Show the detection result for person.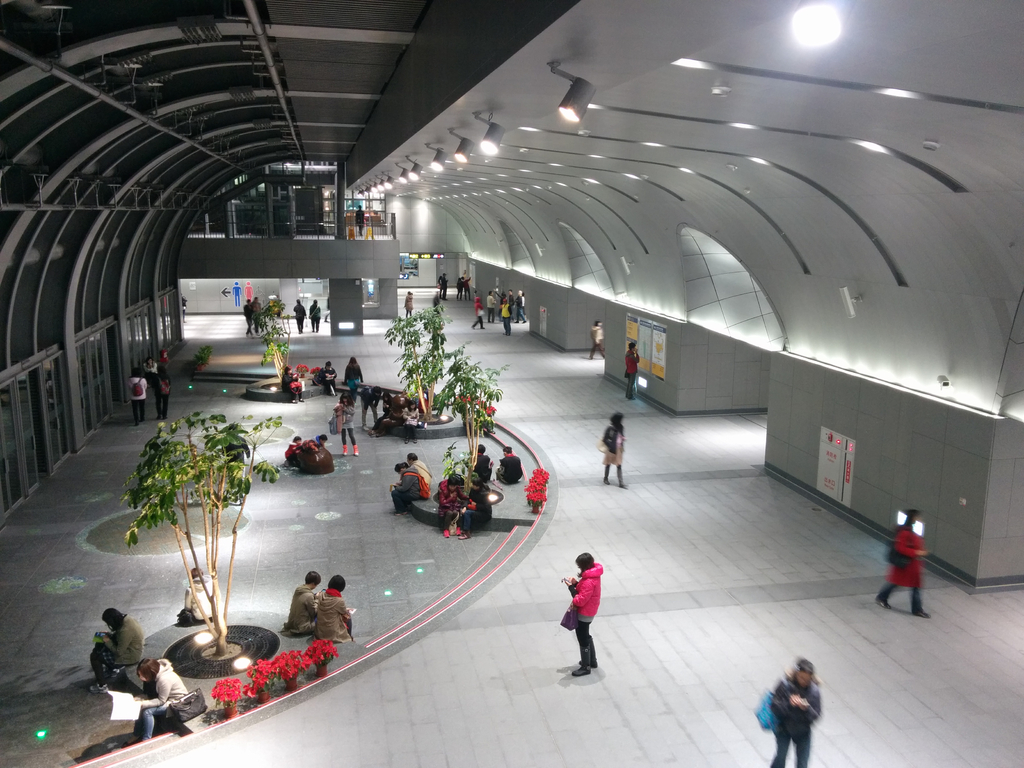
{"x1": 282, "y1": 572, "x2": 321, "y2": 637}.
